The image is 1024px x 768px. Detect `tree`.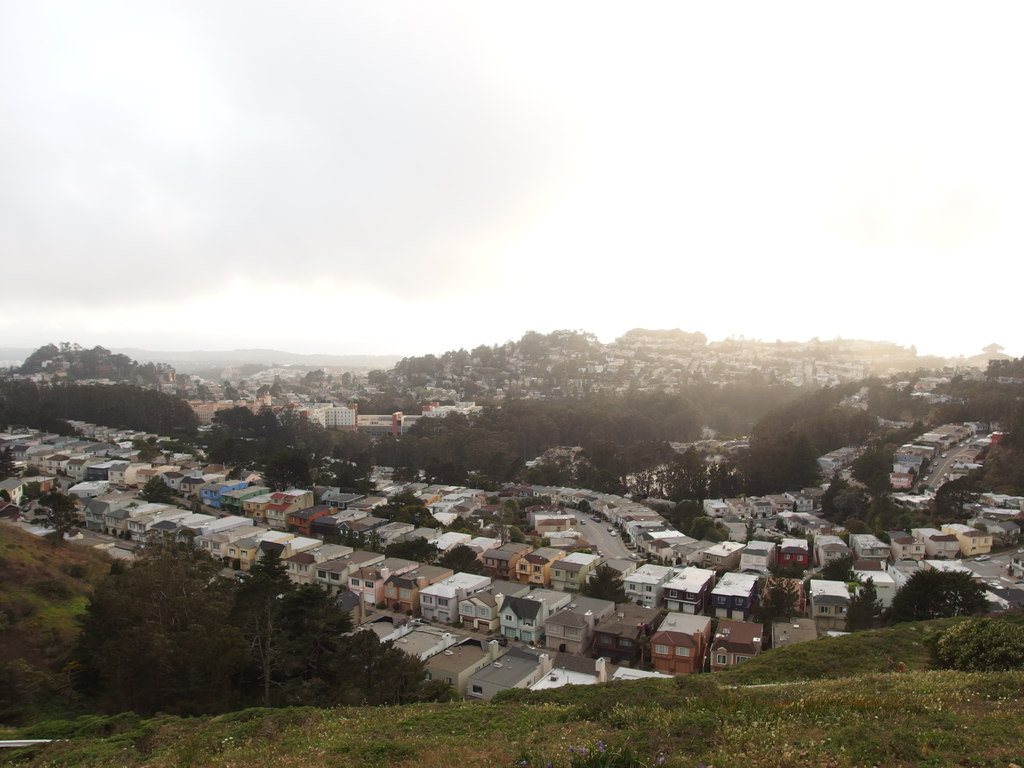
Detection: <bbox>223, 380, 244, 401</bbox>.
